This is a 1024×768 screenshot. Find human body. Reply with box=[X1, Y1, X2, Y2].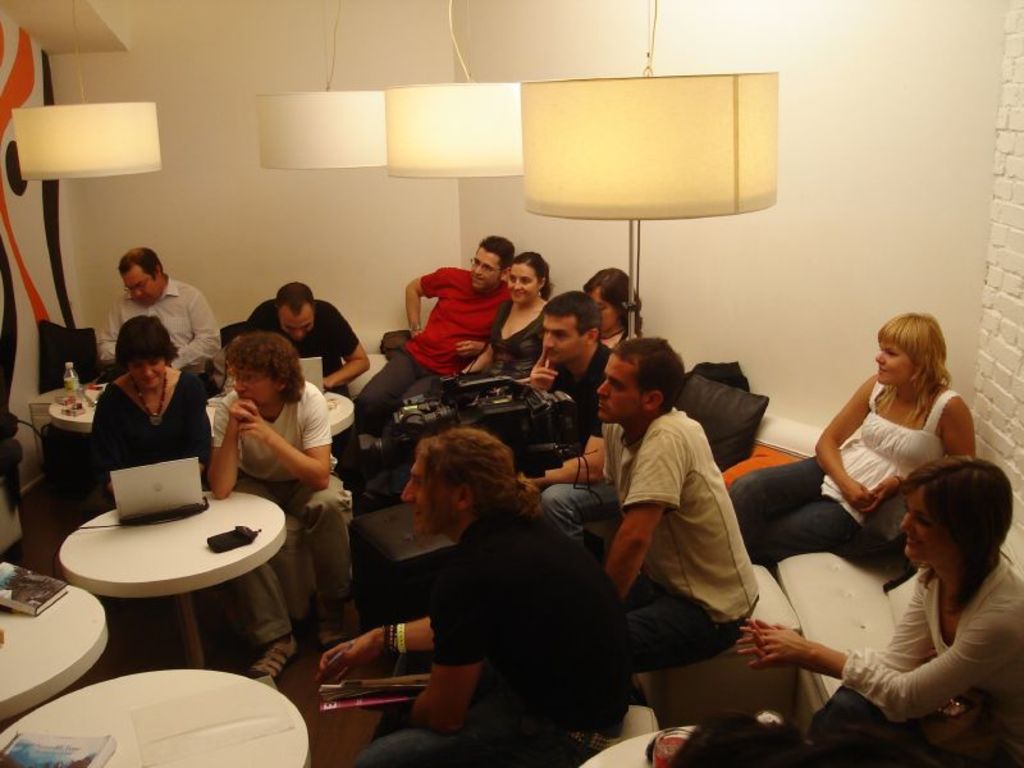
box=[521, 284, 617, 472].
